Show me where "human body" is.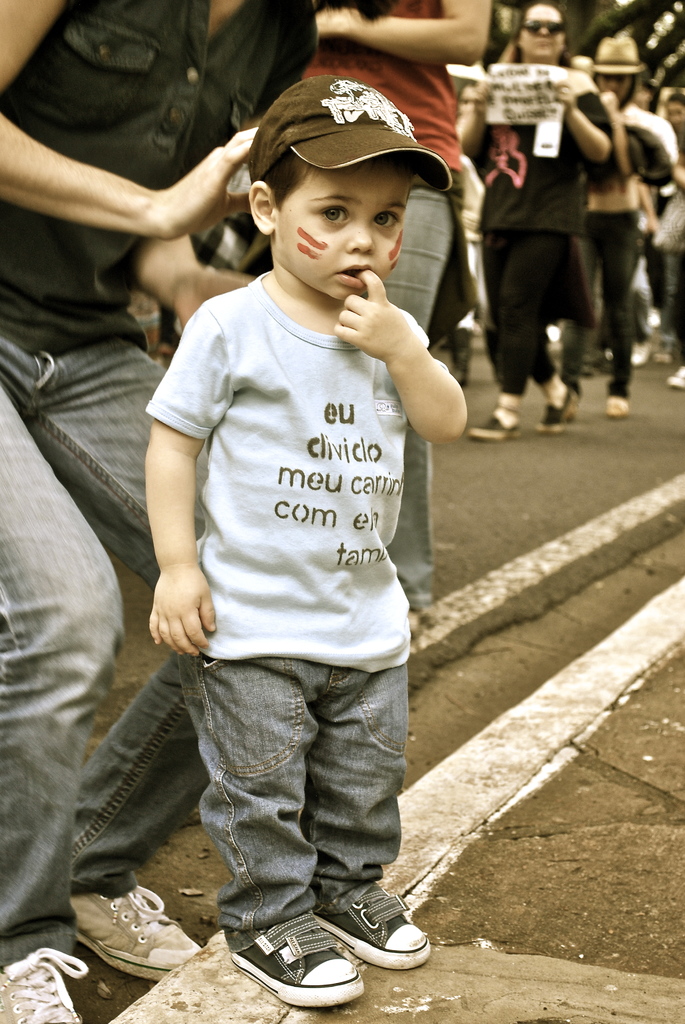
"human body" is at crop(454, 0, 601, 433).
